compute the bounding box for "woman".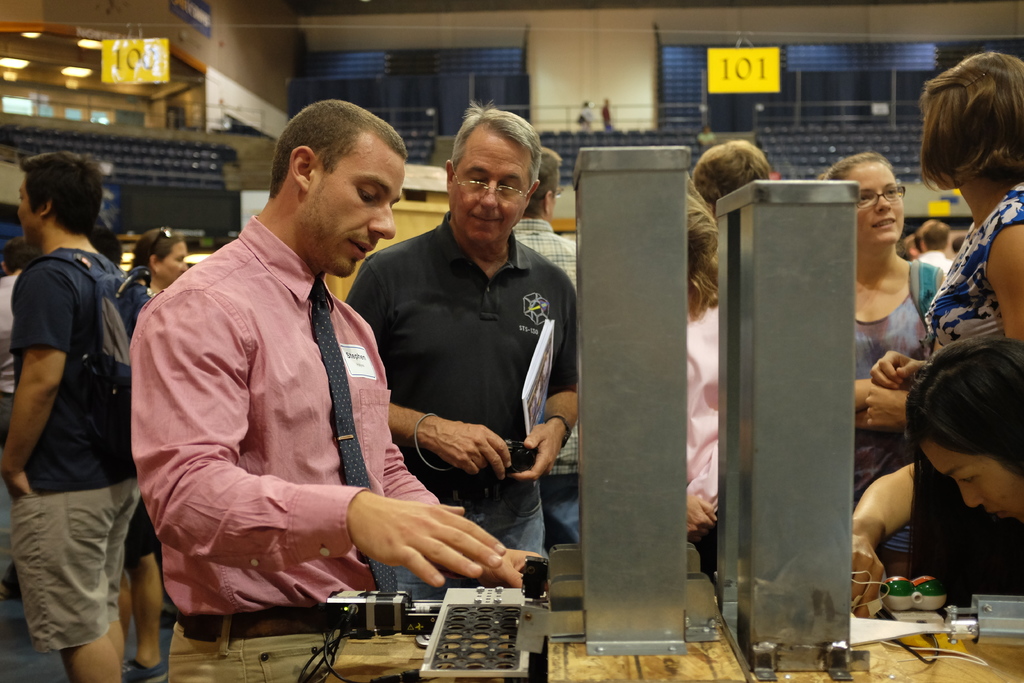
l=123, t=231, r=189, b=316.
